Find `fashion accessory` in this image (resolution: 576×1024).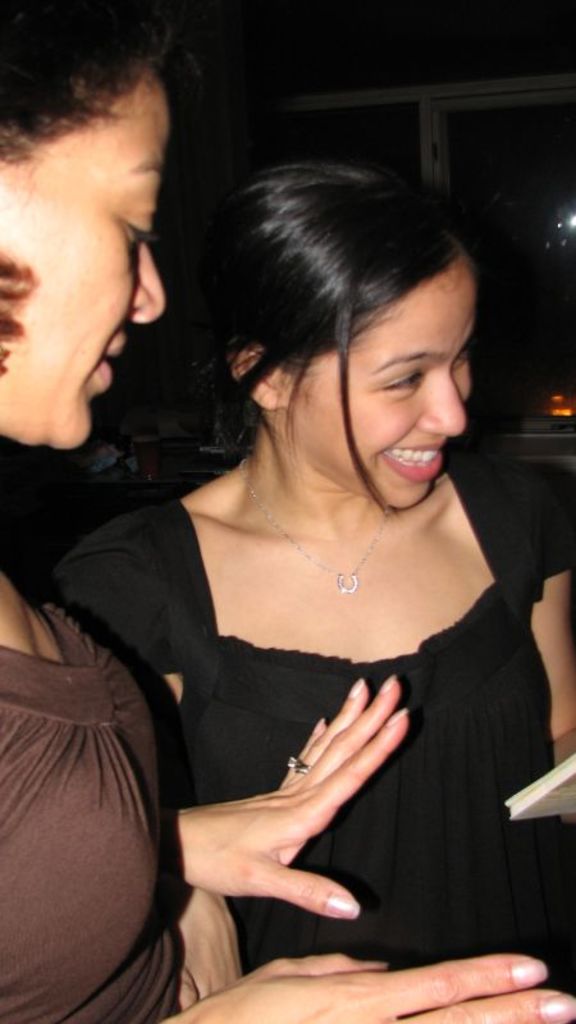
283/750/319/777.
